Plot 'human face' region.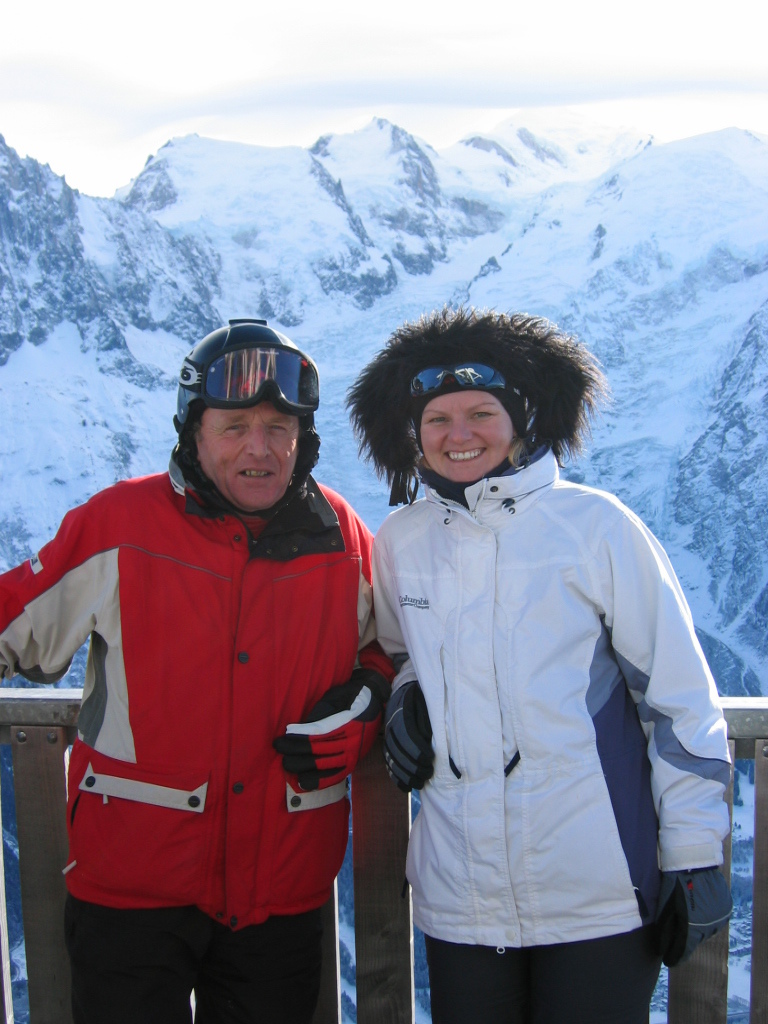
Plotted at x1=193 y1=401 x2=299 y2=516.
